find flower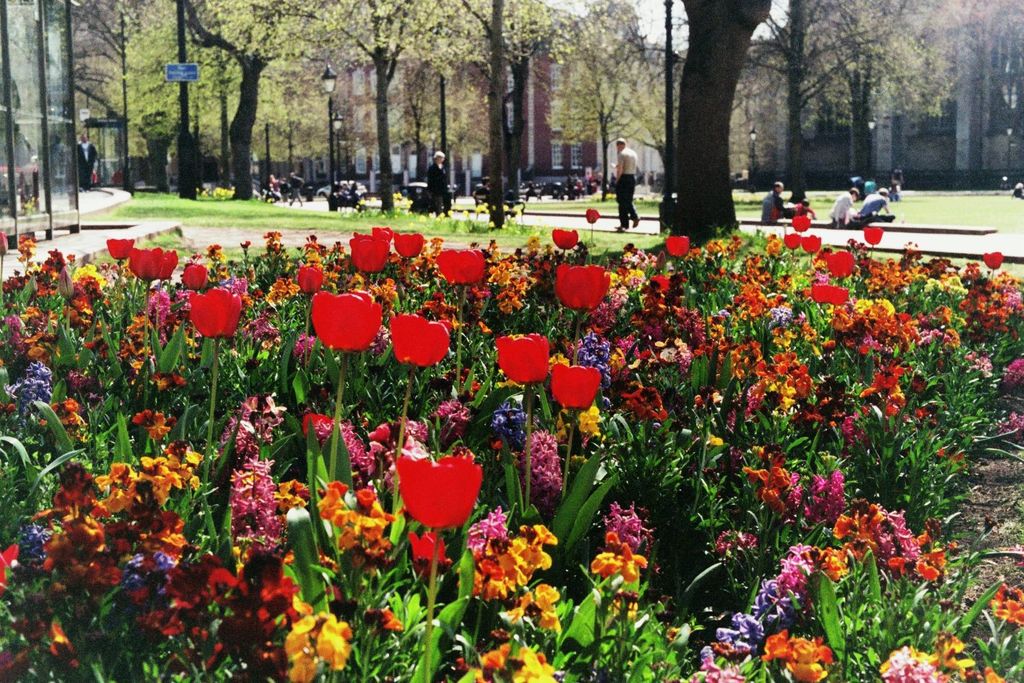
(191, 281, 244, 341)
